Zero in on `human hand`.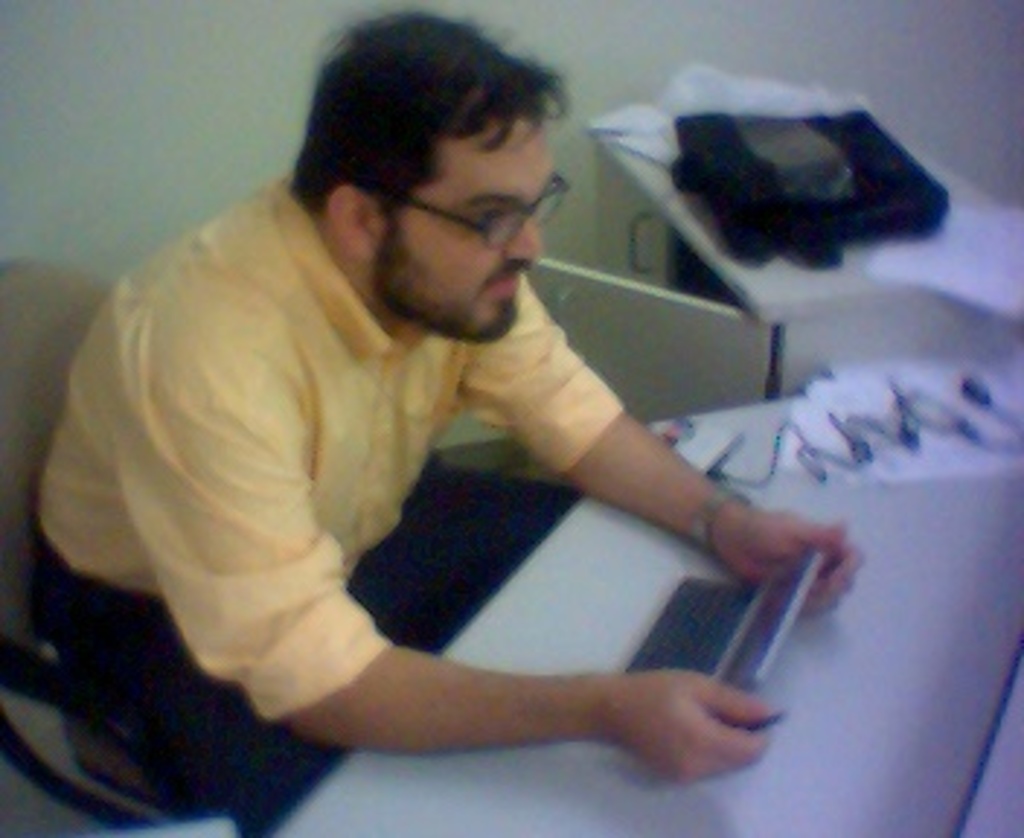
Zeroed in: rect(710, 506, 873, 614).
